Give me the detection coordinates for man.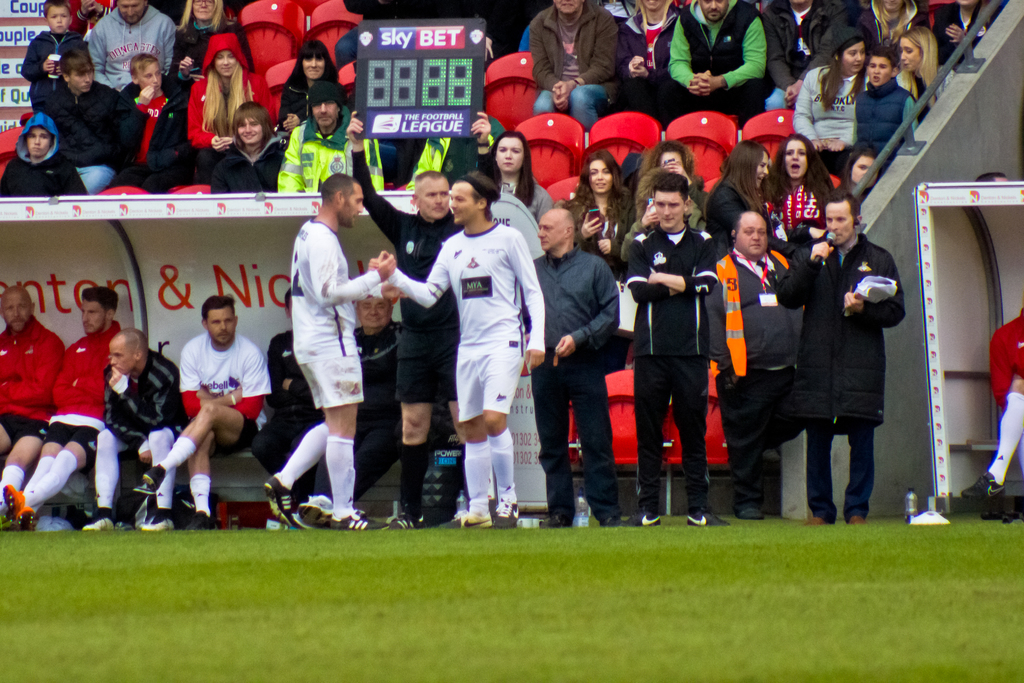
{"x1": 367, "y1": 167, "x2": 544, "y2": 534}.
